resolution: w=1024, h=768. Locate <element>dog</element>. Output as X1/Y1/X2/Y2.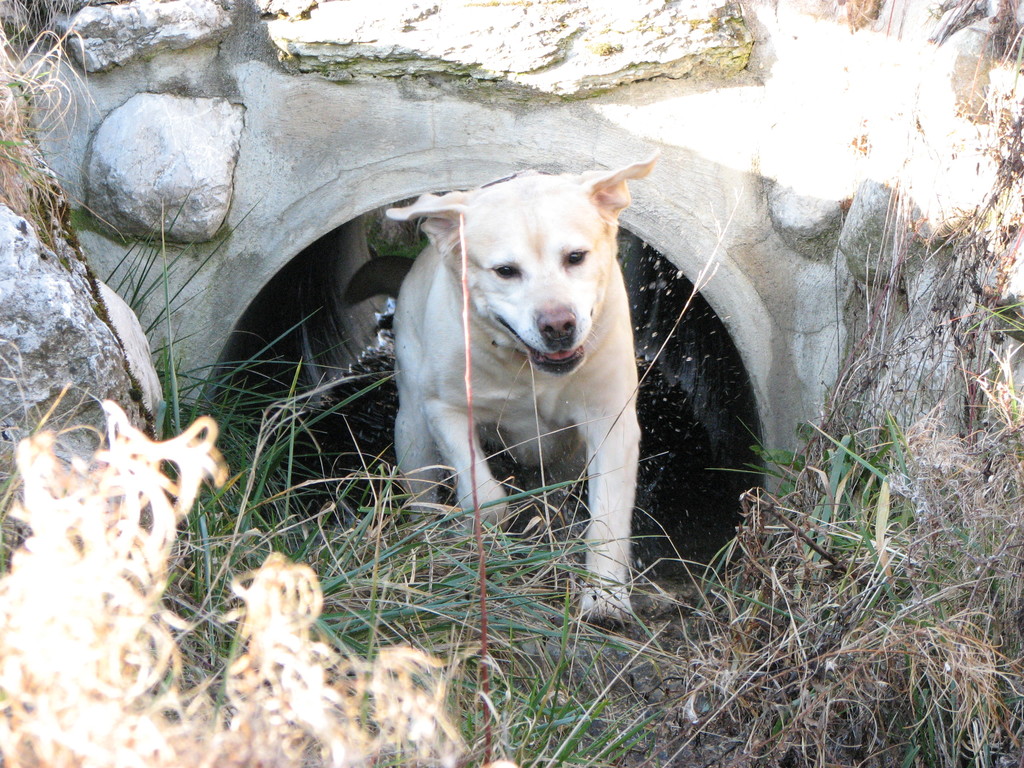
391/148/664/632.
